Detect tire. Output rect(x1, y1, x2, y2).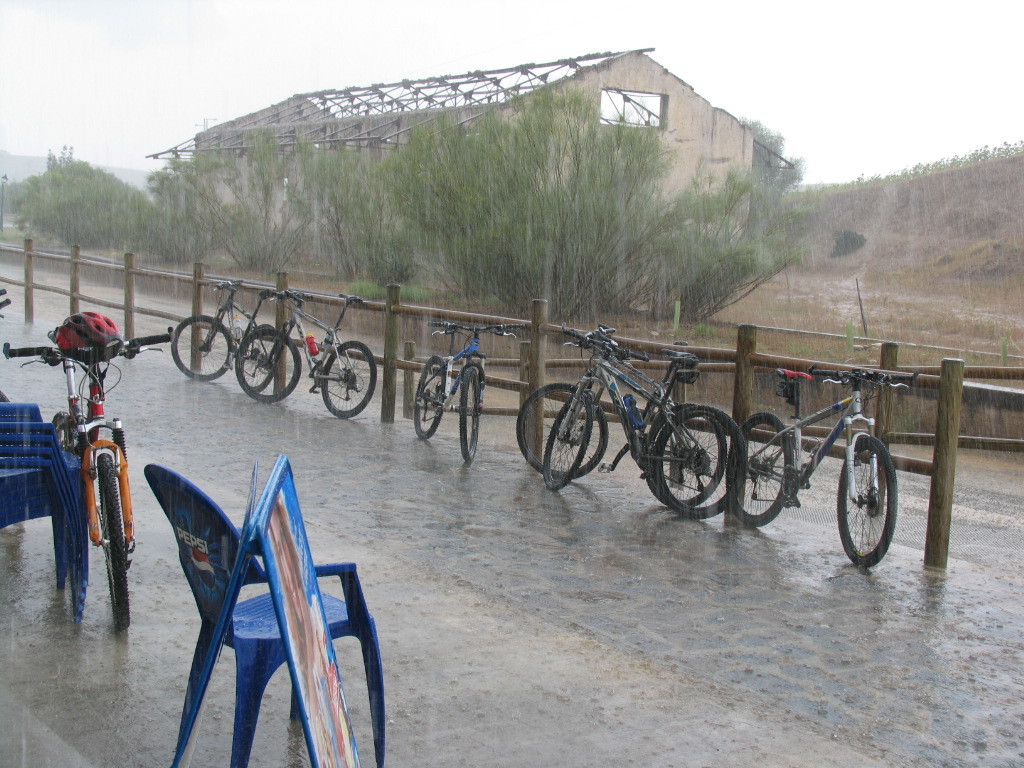
rect(232, 325, 275, 395).
